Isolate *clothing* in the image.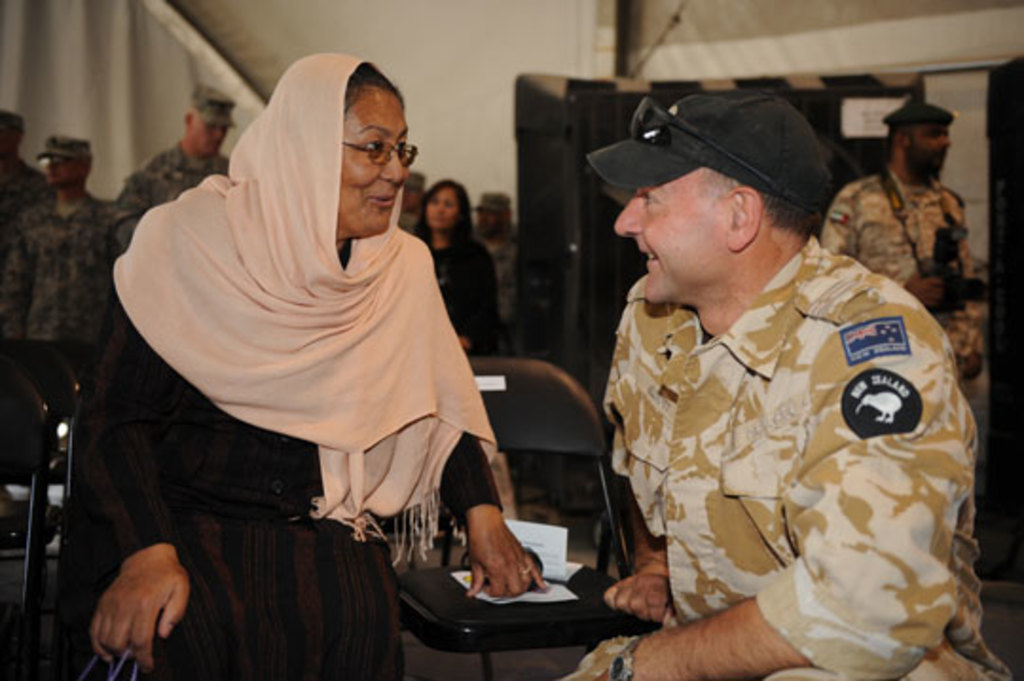
Isolated region: <bbox>74, 182, 504, 677</bbox>.
